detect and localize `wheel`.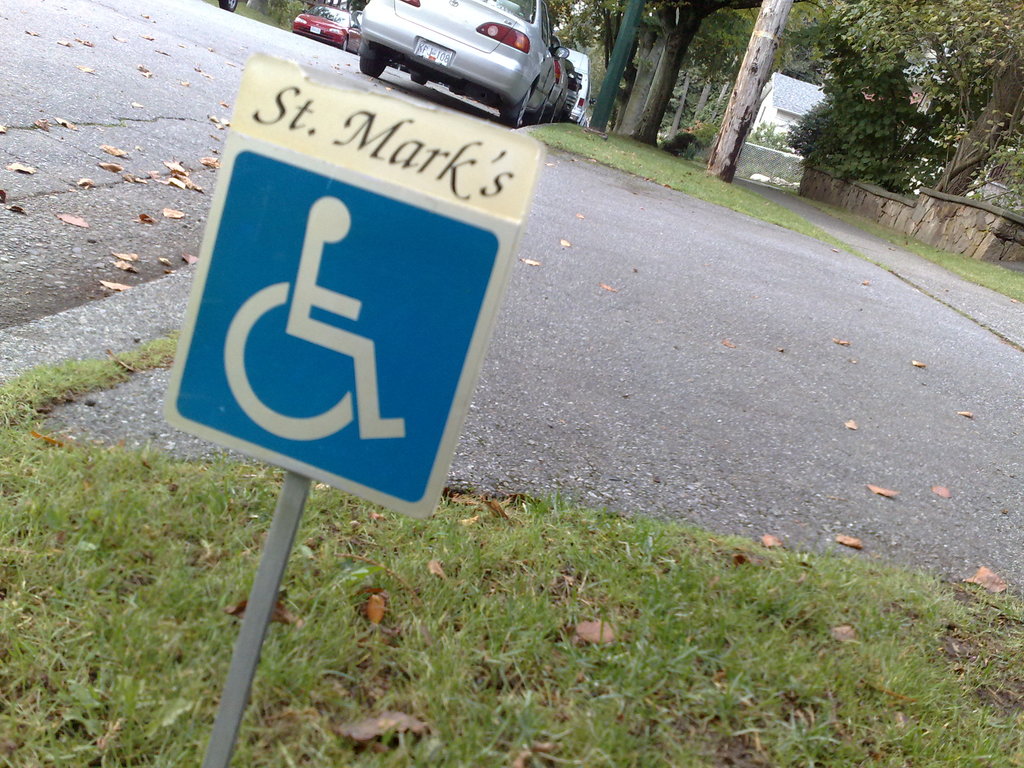
Localized at BBox(361, 56, 383, 77).
